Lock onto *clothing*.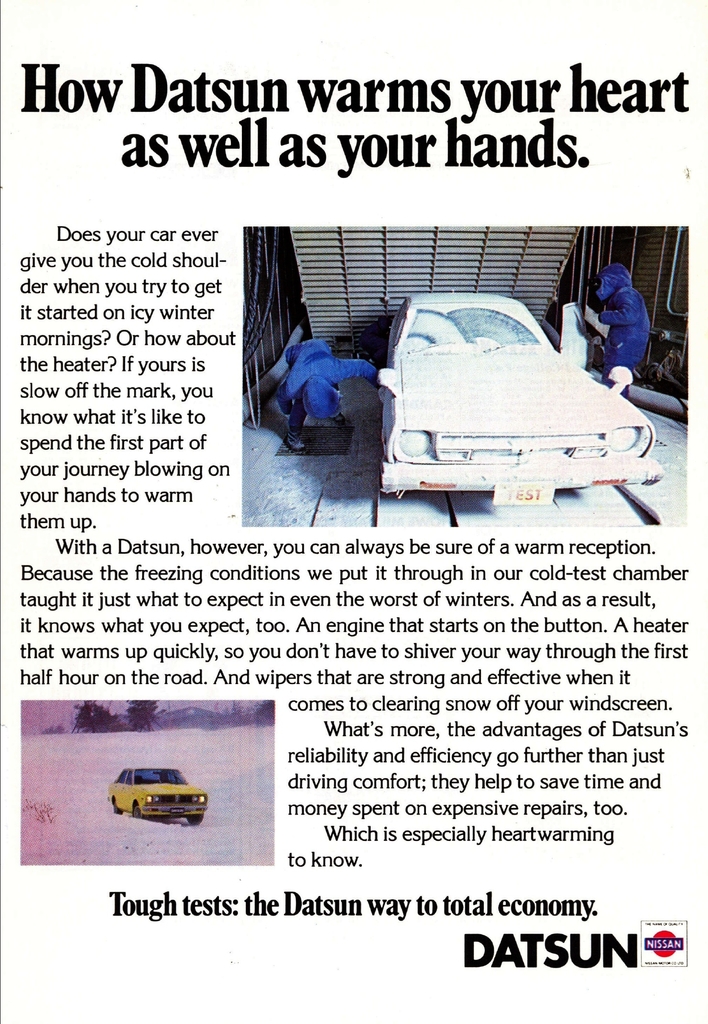
Locked: 277,318,383,431.
